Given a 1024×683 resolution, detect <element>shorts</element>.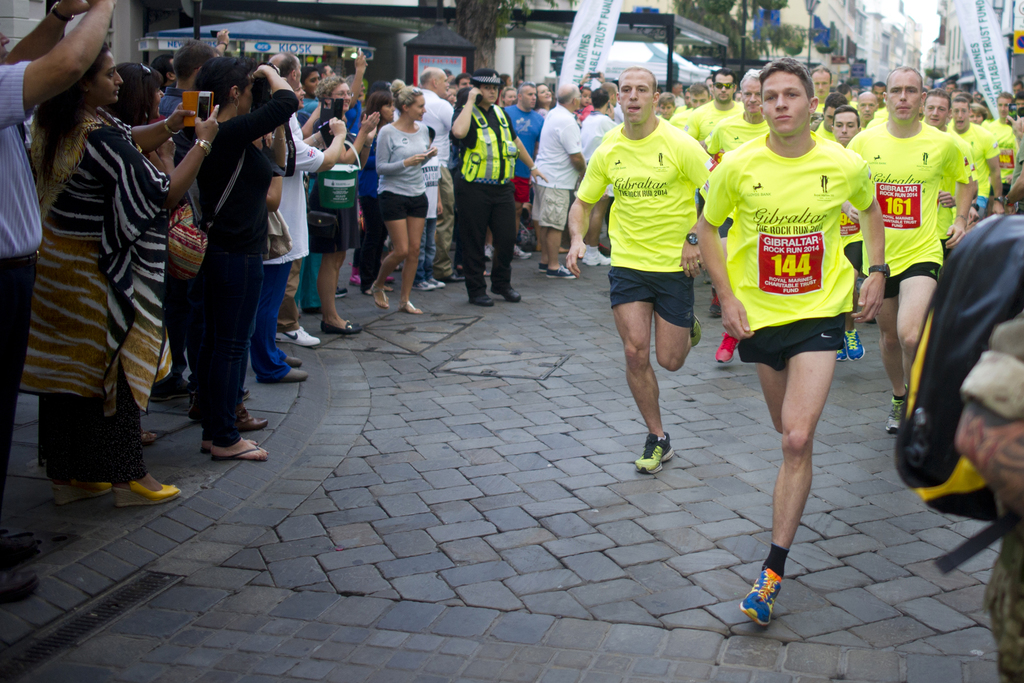
{"left": 881, "top": 262, "right": 939, "bottom": 299}.
